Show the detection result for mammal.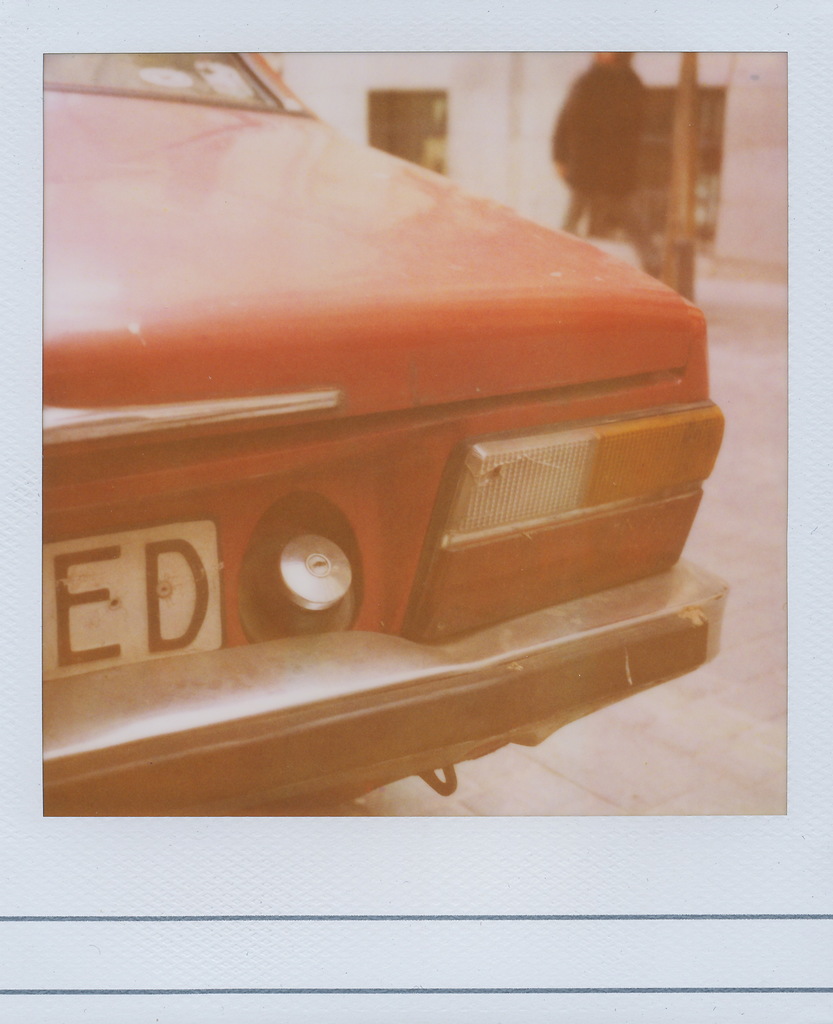
{"left": 543, "top": 38, "right": 688, "bottom": 301}.
